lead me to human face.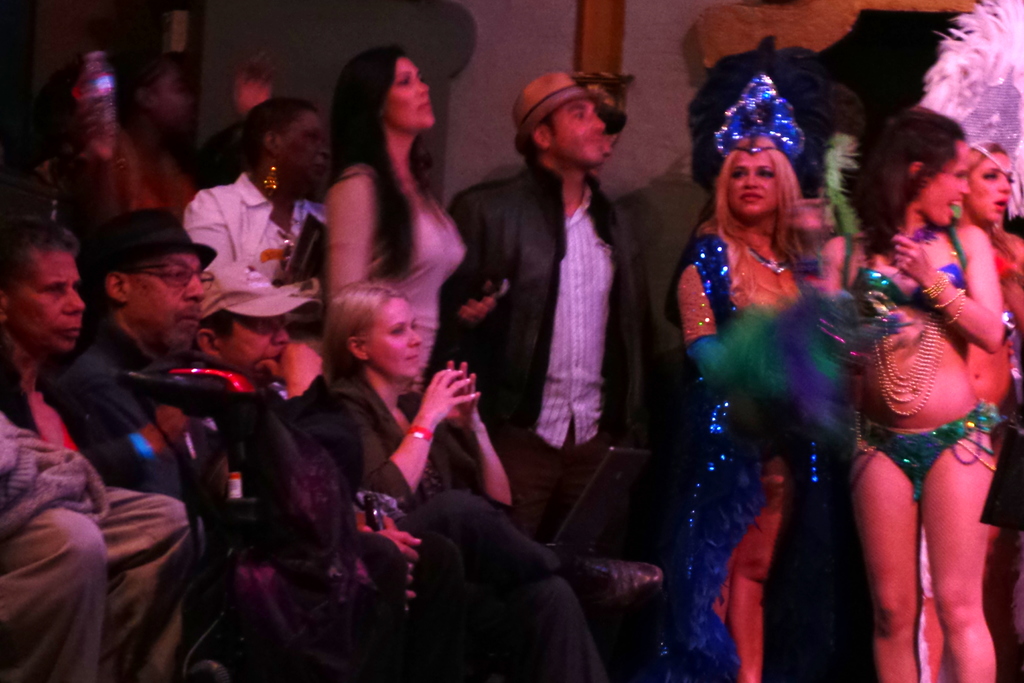
Lead to rect(378, 56, 433, 126).
